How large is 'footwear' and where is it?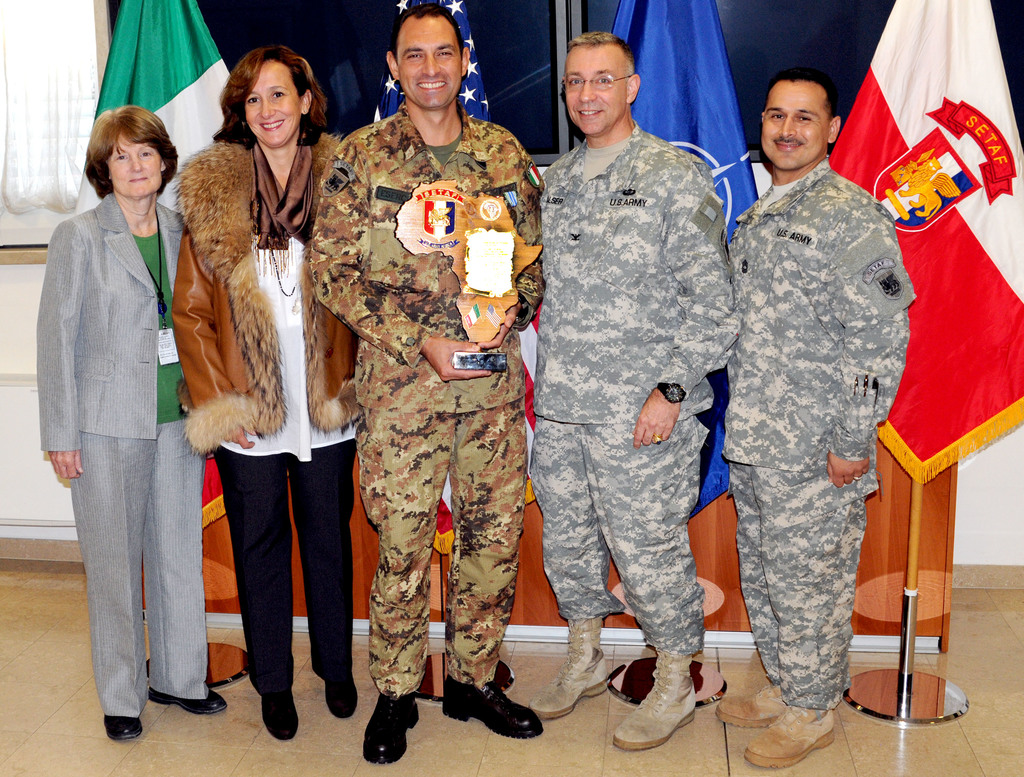
Bounding box: (612, 650, 699, 749).
